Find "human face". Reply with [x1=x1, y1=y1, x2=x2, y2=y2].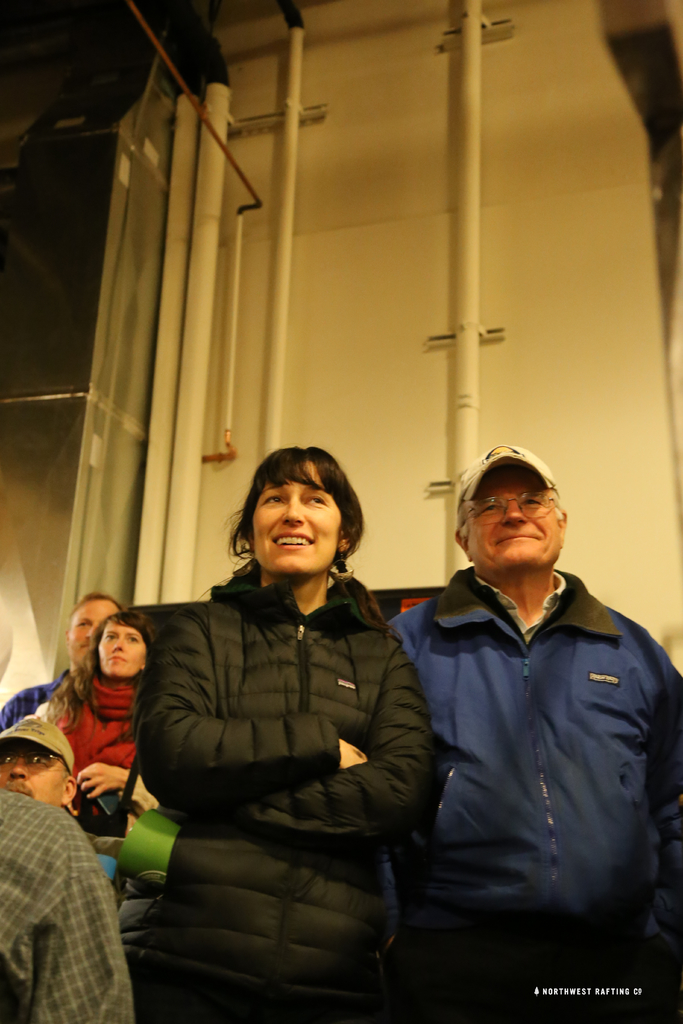
[x1=468, y1=466, x2=565, y2=569].
